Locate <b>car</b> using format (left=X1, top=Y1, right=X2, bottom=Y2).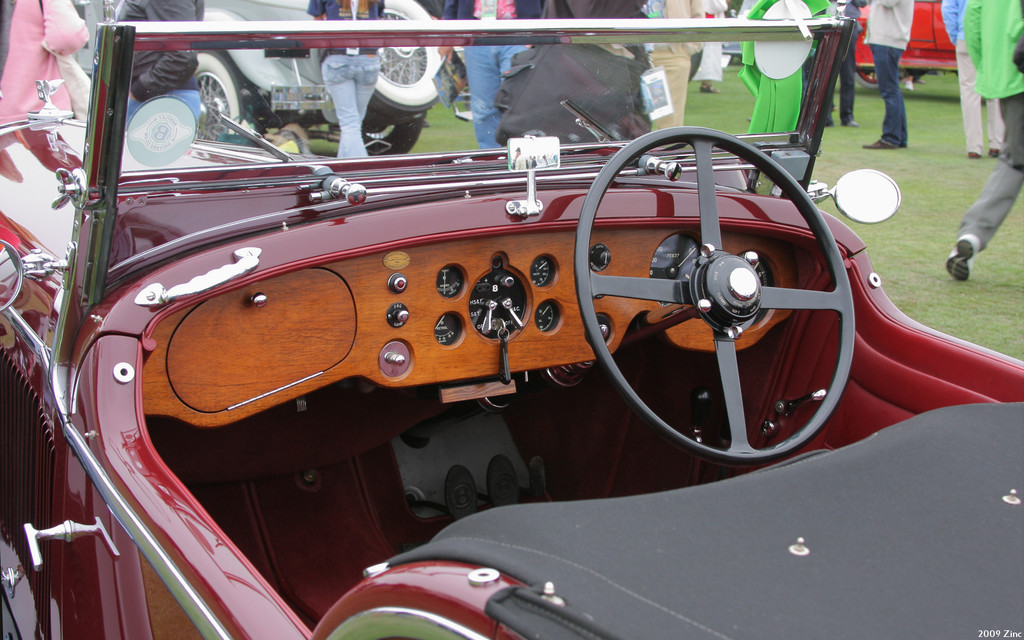
(left=72, top=0, right=439, bottom=153).
